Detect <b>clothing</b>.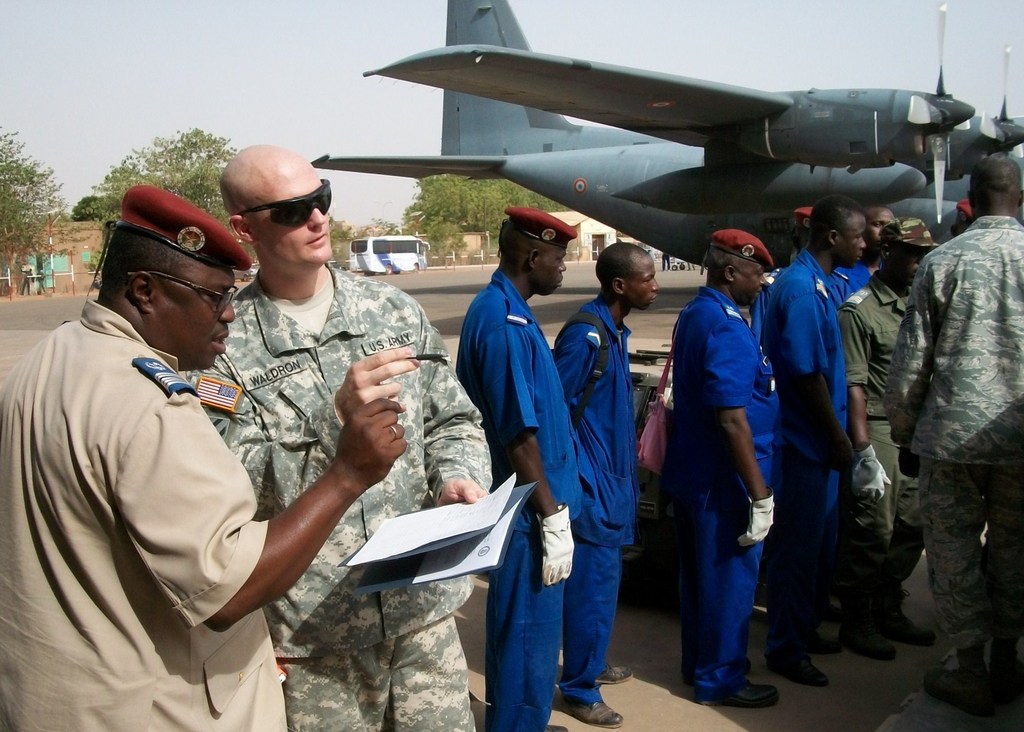
Detected at 668, 282, 781, 692.
